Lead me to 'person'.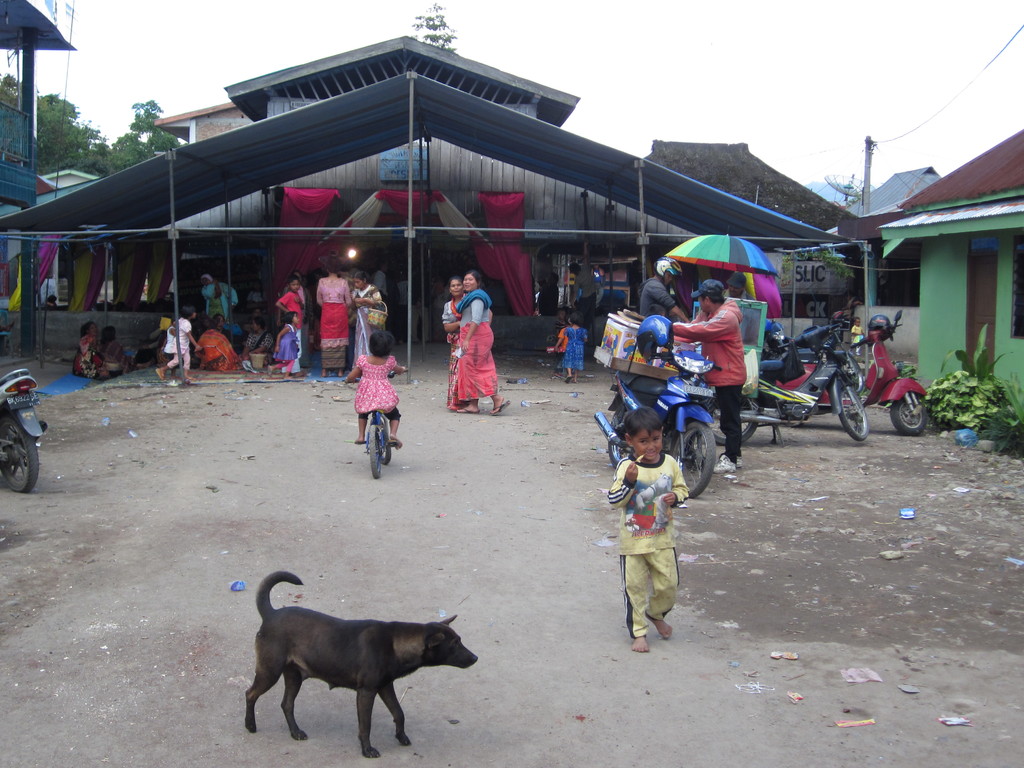
Lead to x1=722, y1=274, x2=751, y2=310.
